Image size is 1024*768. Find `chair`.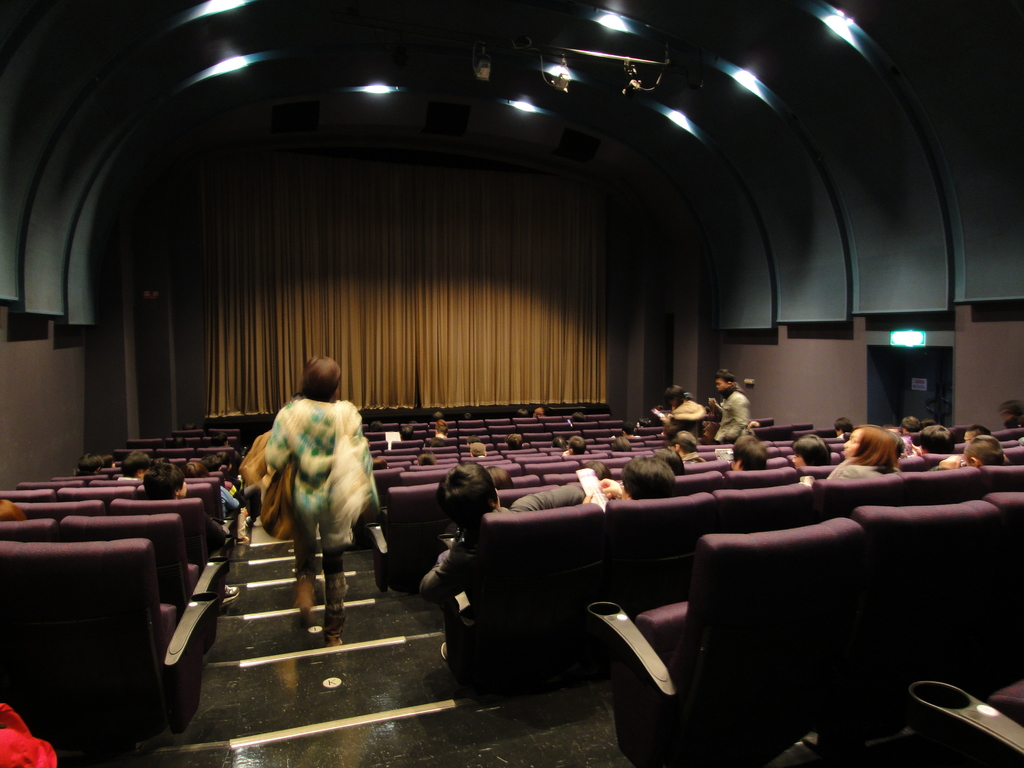
select_region(718, 484, 812, 537).
